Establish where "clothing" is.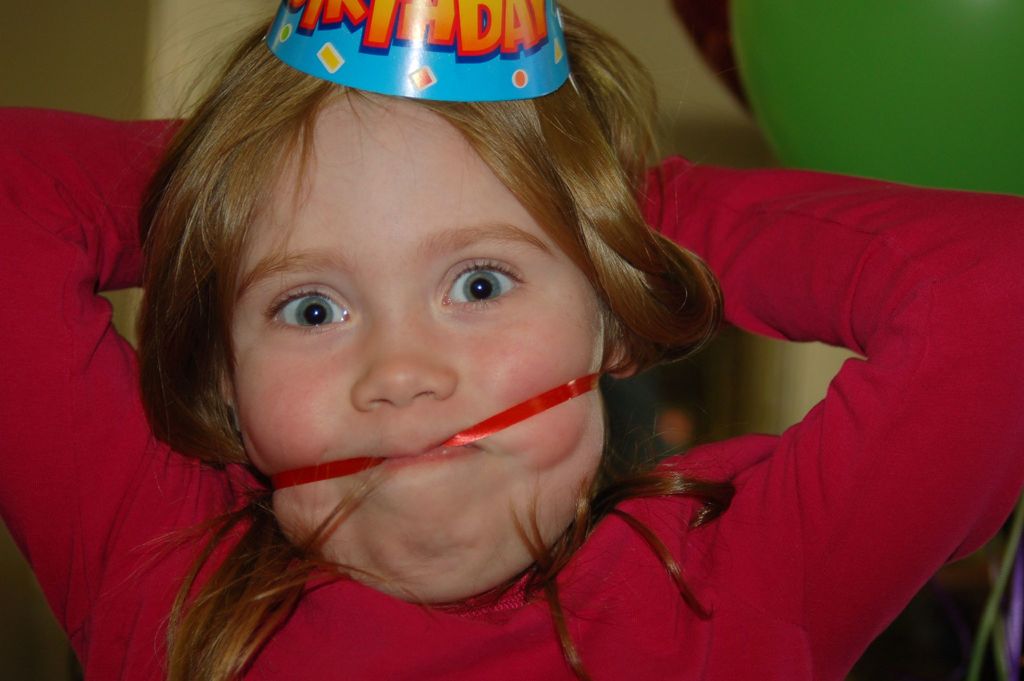
Established at x1=0, y1=104, x2=1023, y2=680.
